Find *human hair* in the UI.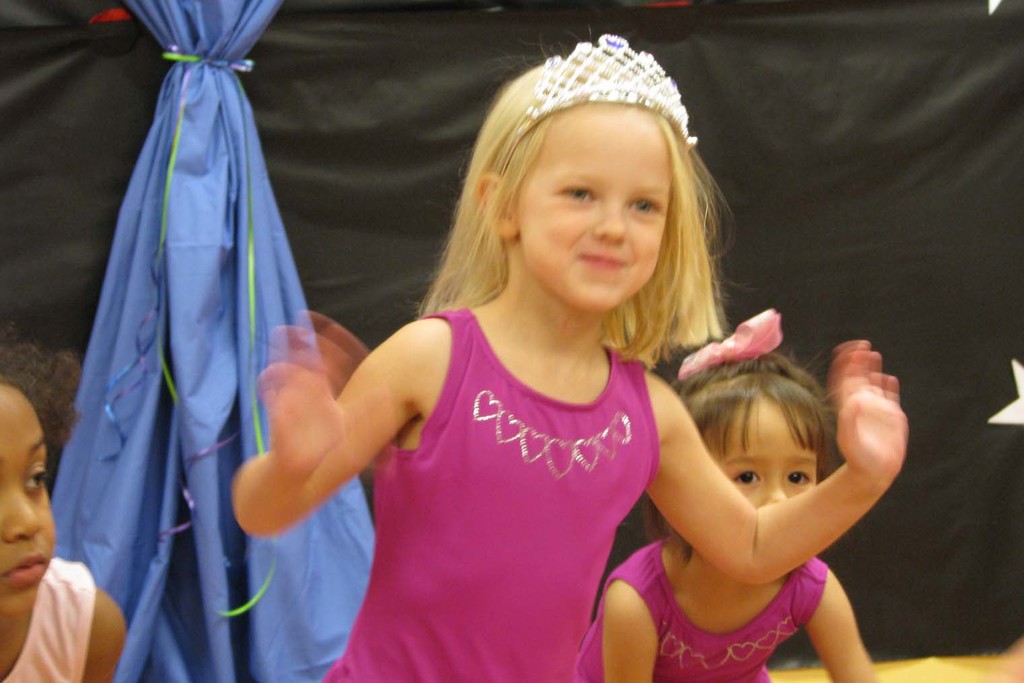
UI element at (x1=642, y1=339, x2=846, y2=586).
